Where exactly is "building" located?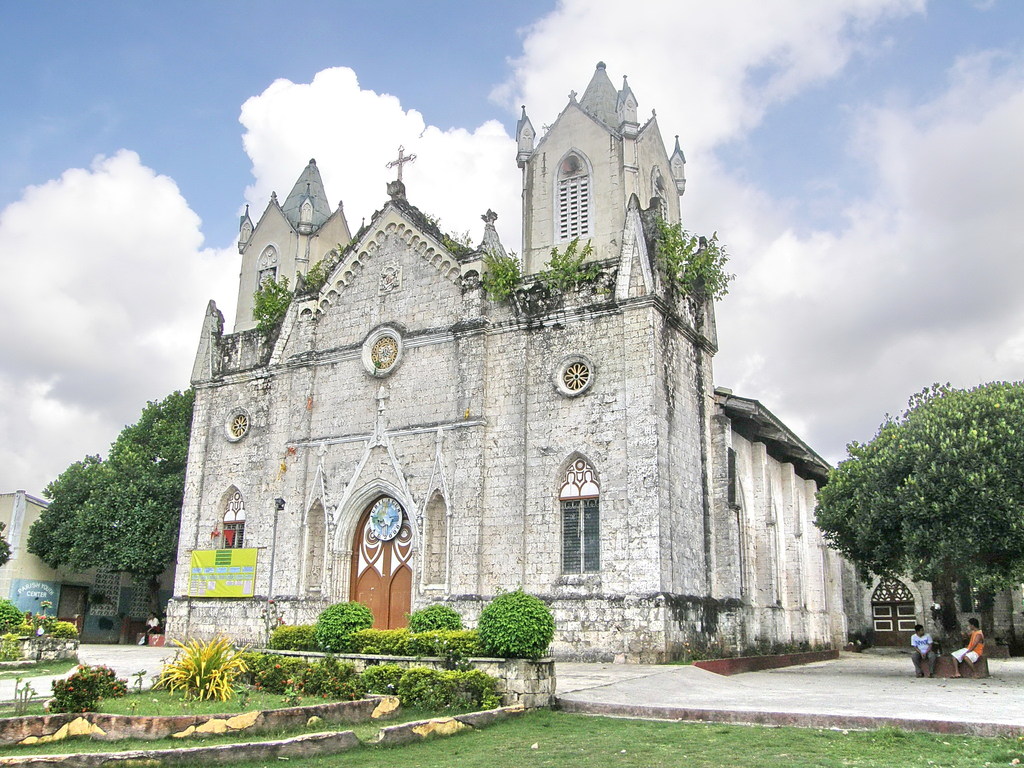
Its bounding box is BBox(0, 486, 175, 646).
